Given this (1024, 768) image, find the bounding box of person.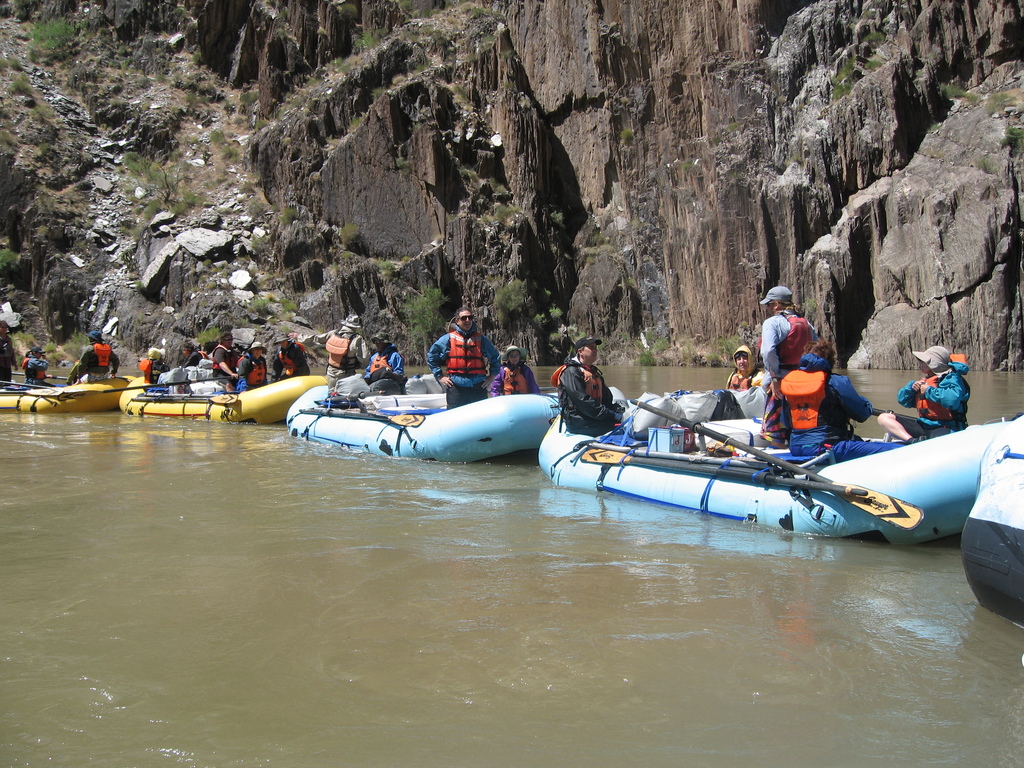
[28, 342, 49, 385].
